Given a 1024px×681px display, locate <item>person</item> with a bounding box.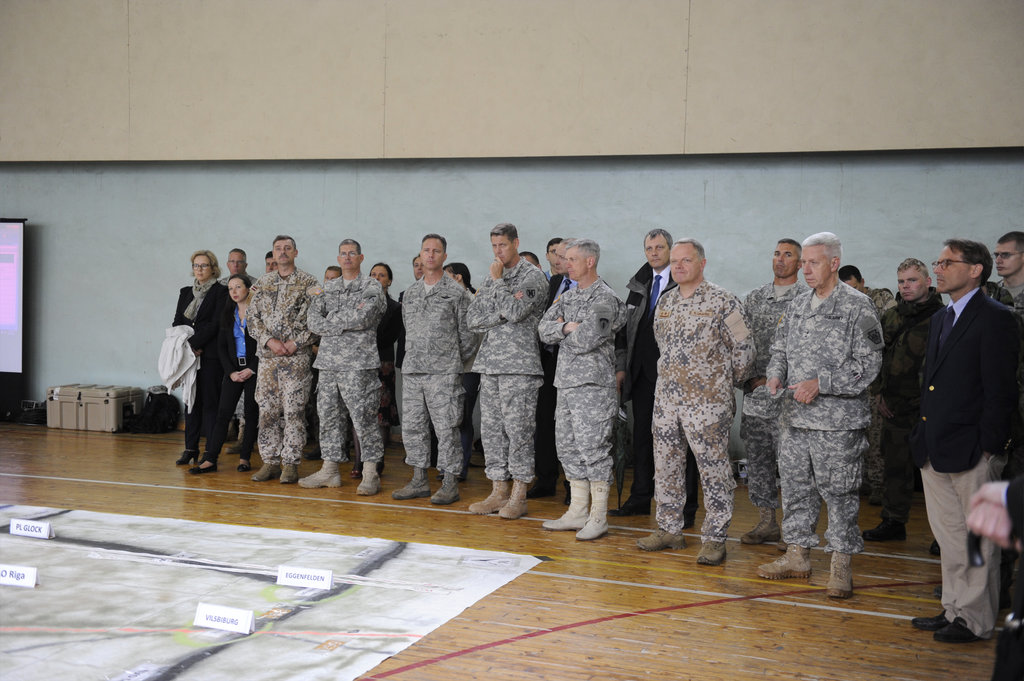
Located: {"x1": 988, "y1": 227, "x2": 1023, "y2": 315}.
